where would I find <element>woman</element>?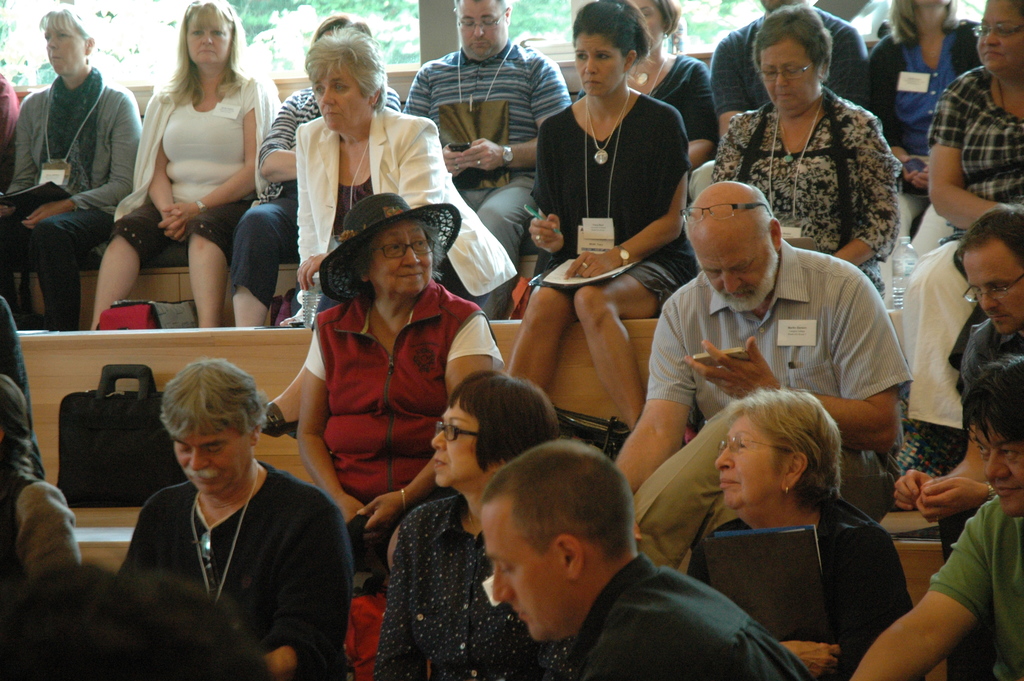
At l=906, t=0, r=1023, b=420.
